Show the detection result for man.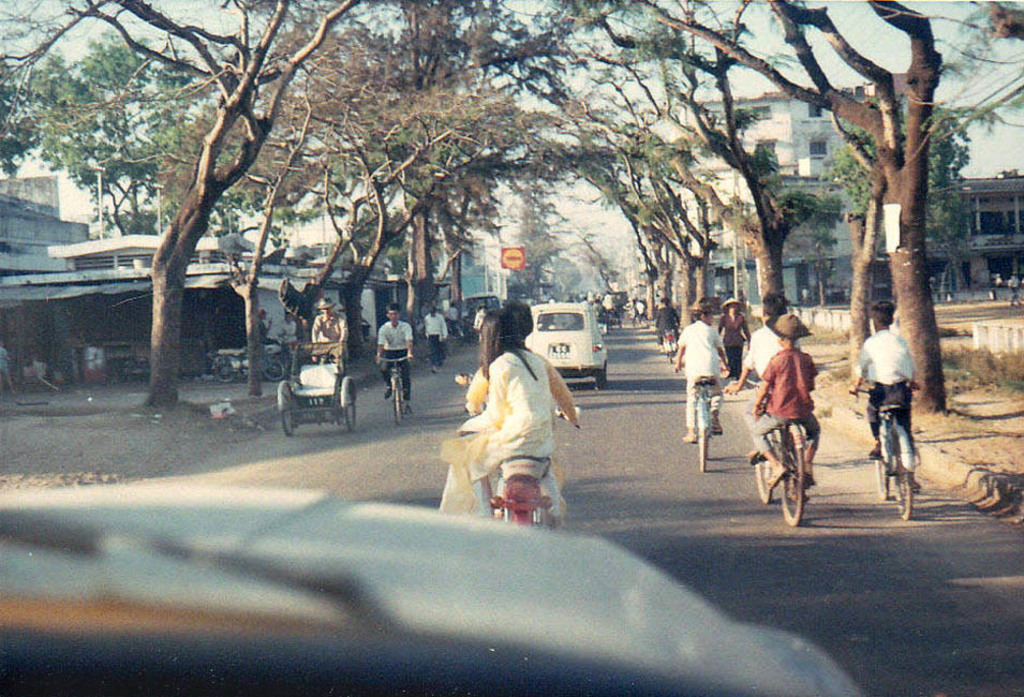
rect(594, 293, 611, 321).
